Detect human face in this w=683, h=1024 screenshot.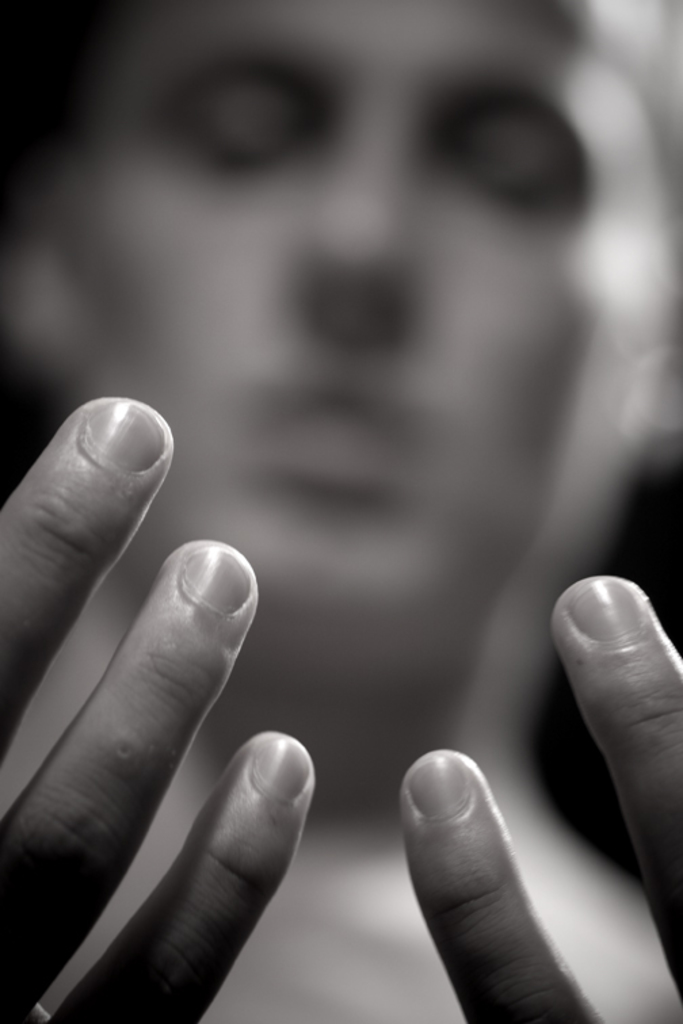
Detection: BBox(51, 0, 675, 608).
